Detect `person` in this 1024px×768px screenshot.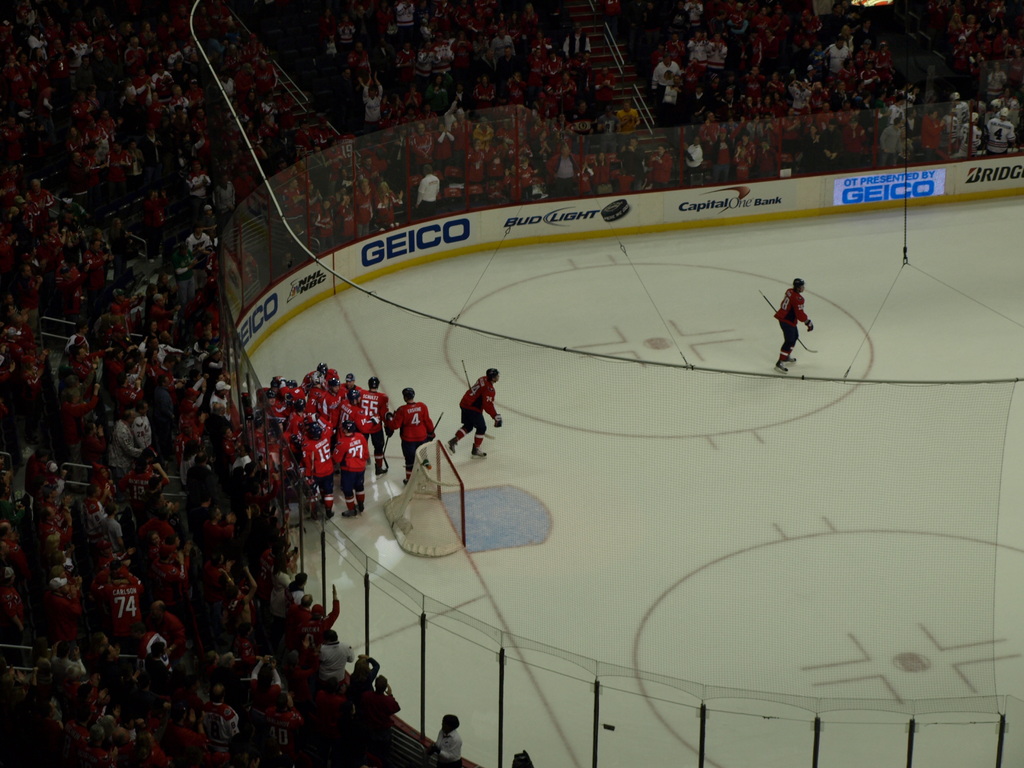
Detection: [x1=340, y1=387, x2=360, y2=420].
